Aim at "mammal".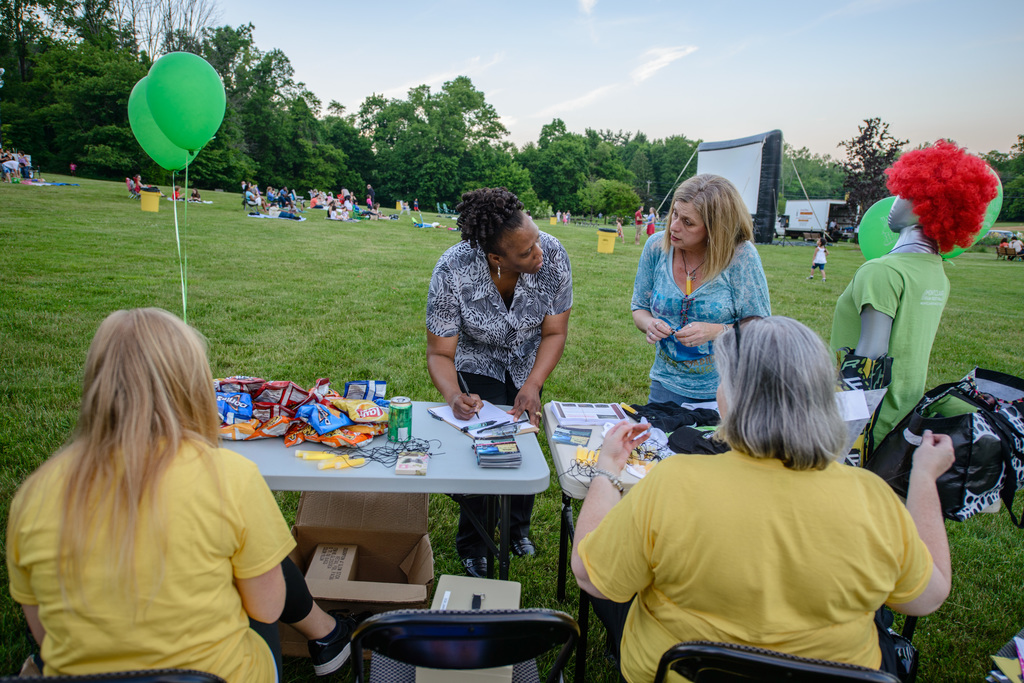
Aimed at crop(192, 189, 202, 200).
